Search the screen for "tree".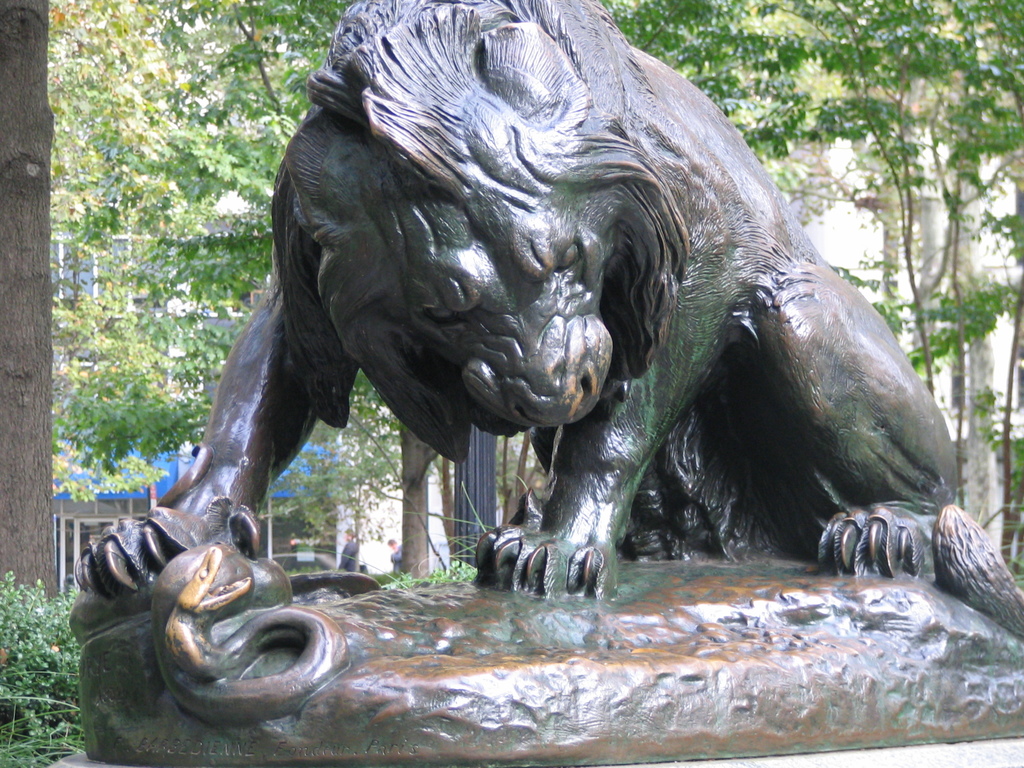
Found at {"left": 29, "top": 0, "right": 180, "bottom": 367}.
